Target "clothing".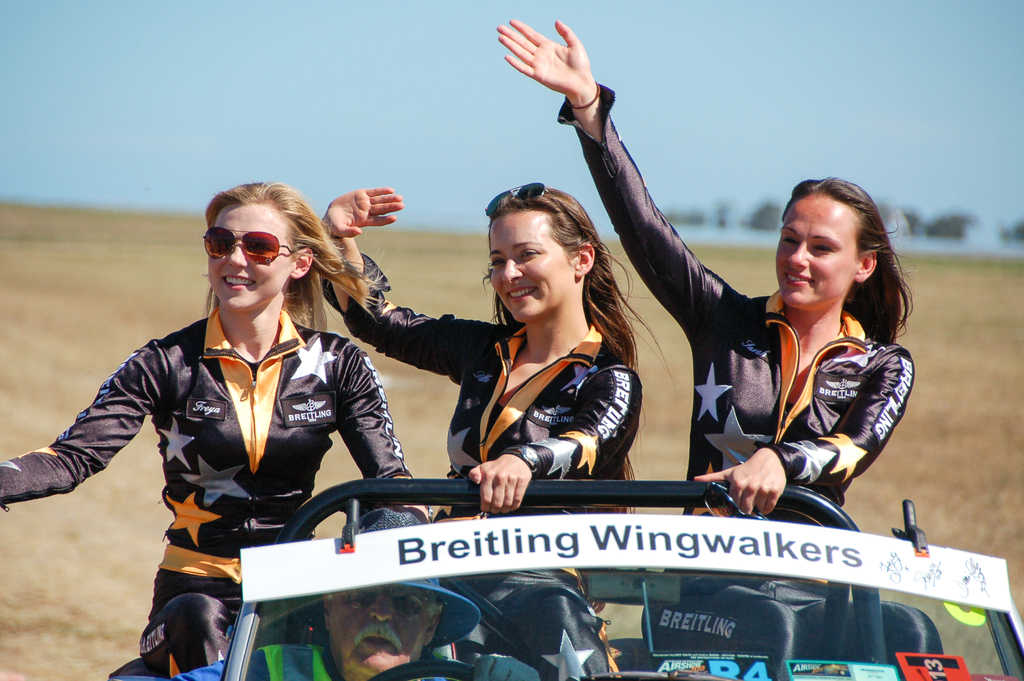
Target region: [x1=169, y1=644, x2=469, y2=680].
